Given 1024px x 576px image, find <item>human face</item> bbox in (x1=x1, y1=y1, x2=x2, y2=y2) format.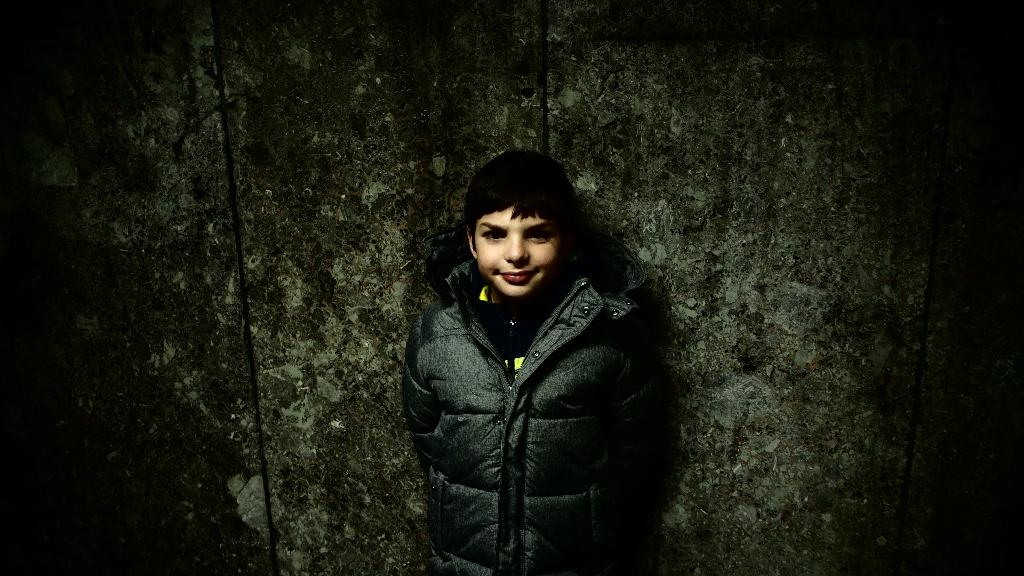
(x1=478, y1=198, x2=558, y2=296).
